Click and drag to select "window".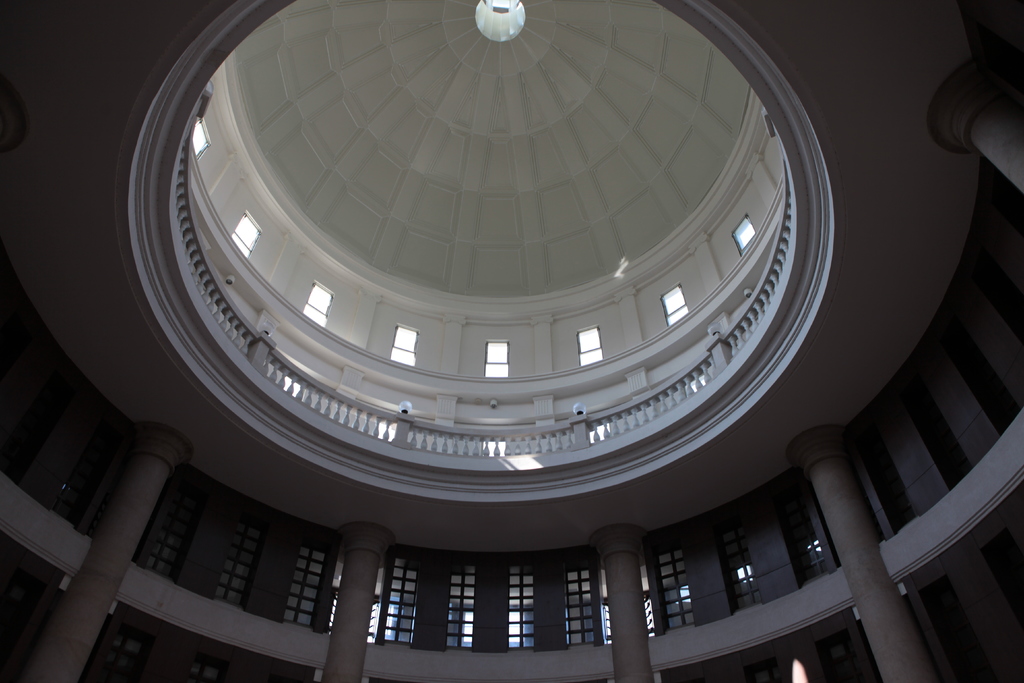
Selection: <box>731,214,757,258</box>.
